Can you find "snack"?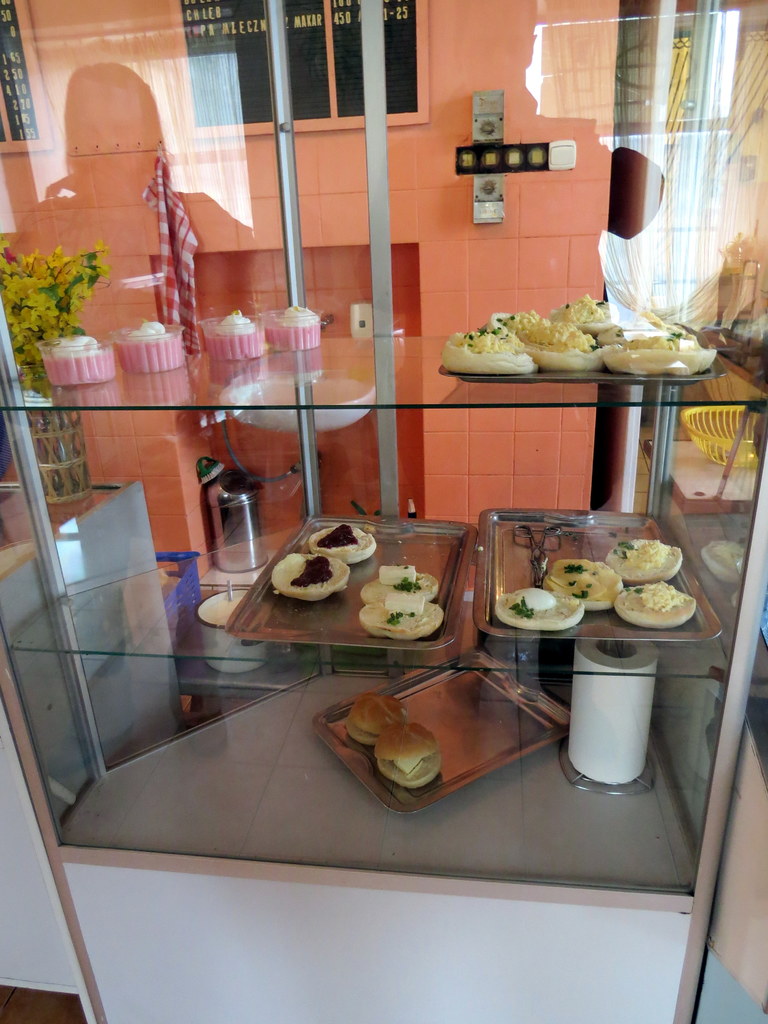
Yes, bounding box: 111, 322, 181, 372.
